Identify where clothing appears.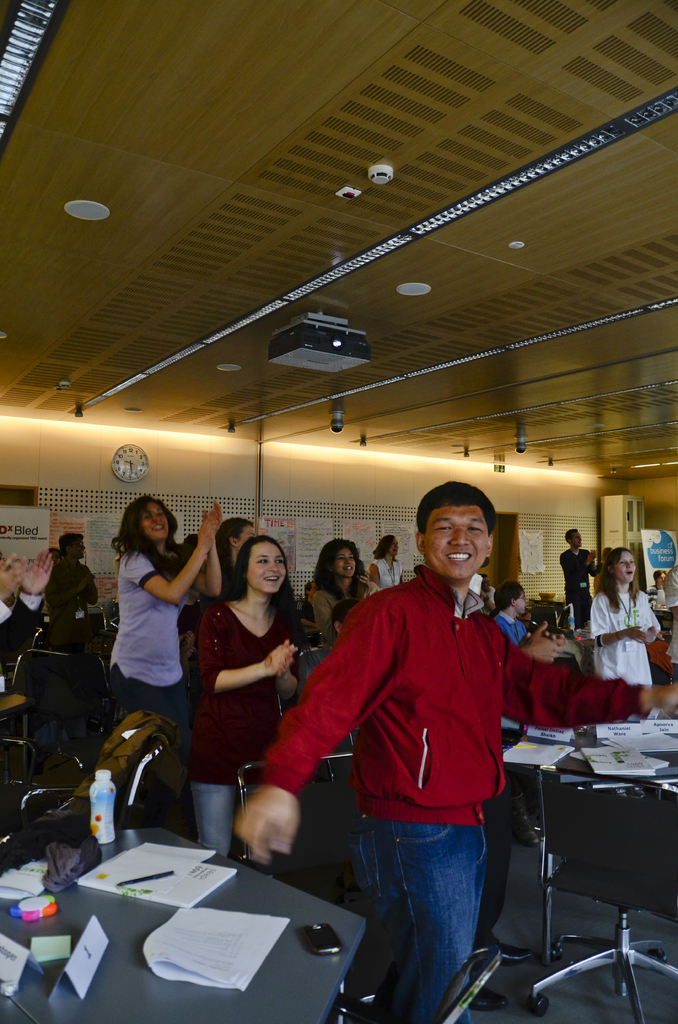
Appears at <box>0,586,38,717</box>.
